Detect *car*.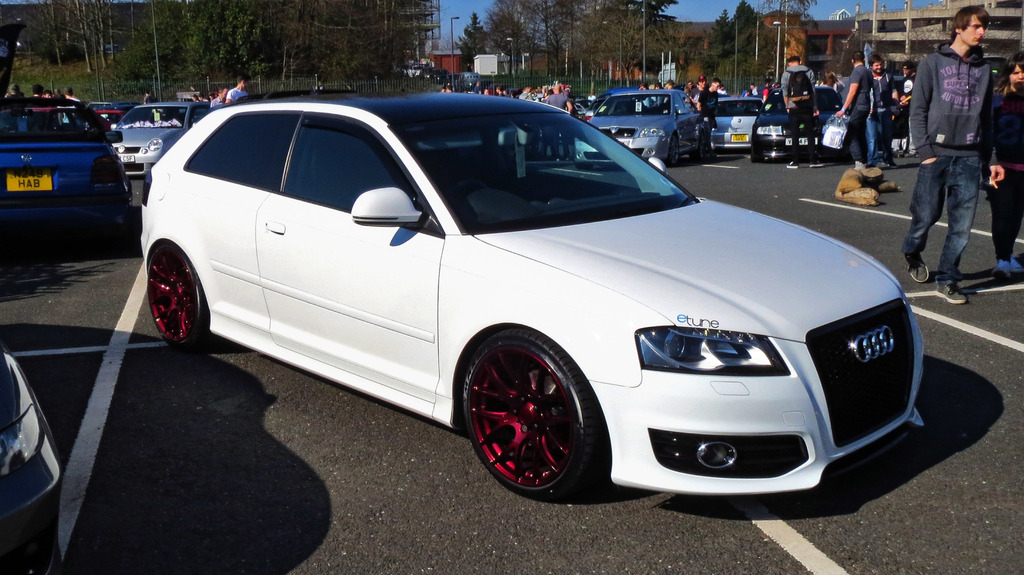
Detected at l=703, t=90, r=766, b=164.
